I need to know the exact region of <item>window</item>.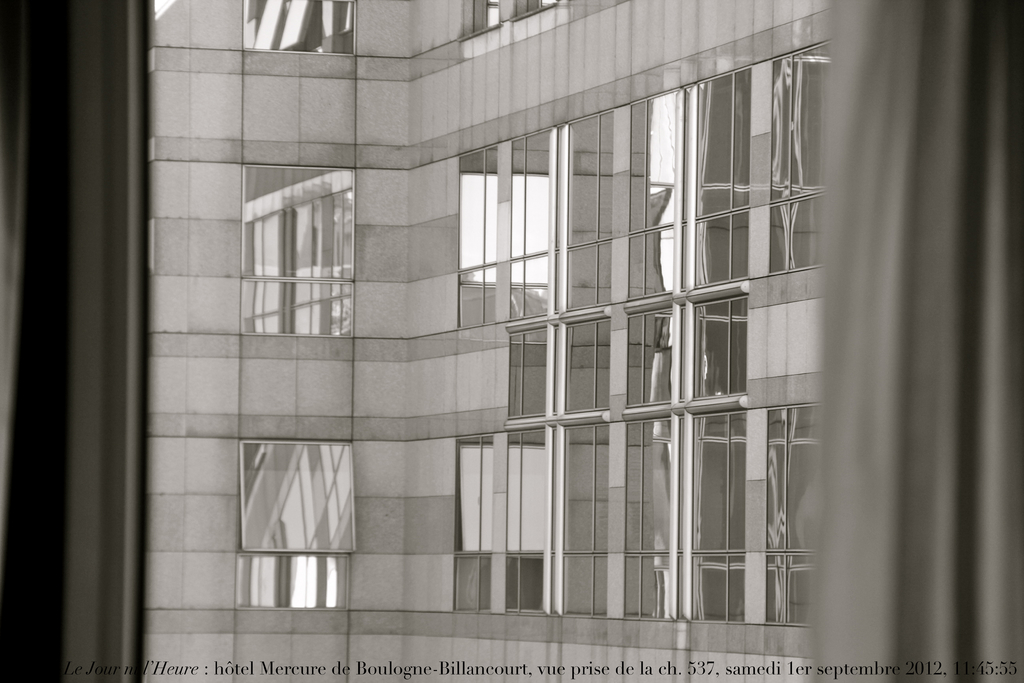
Region: <bbox>453, 433, 491, 607</bbox>.
